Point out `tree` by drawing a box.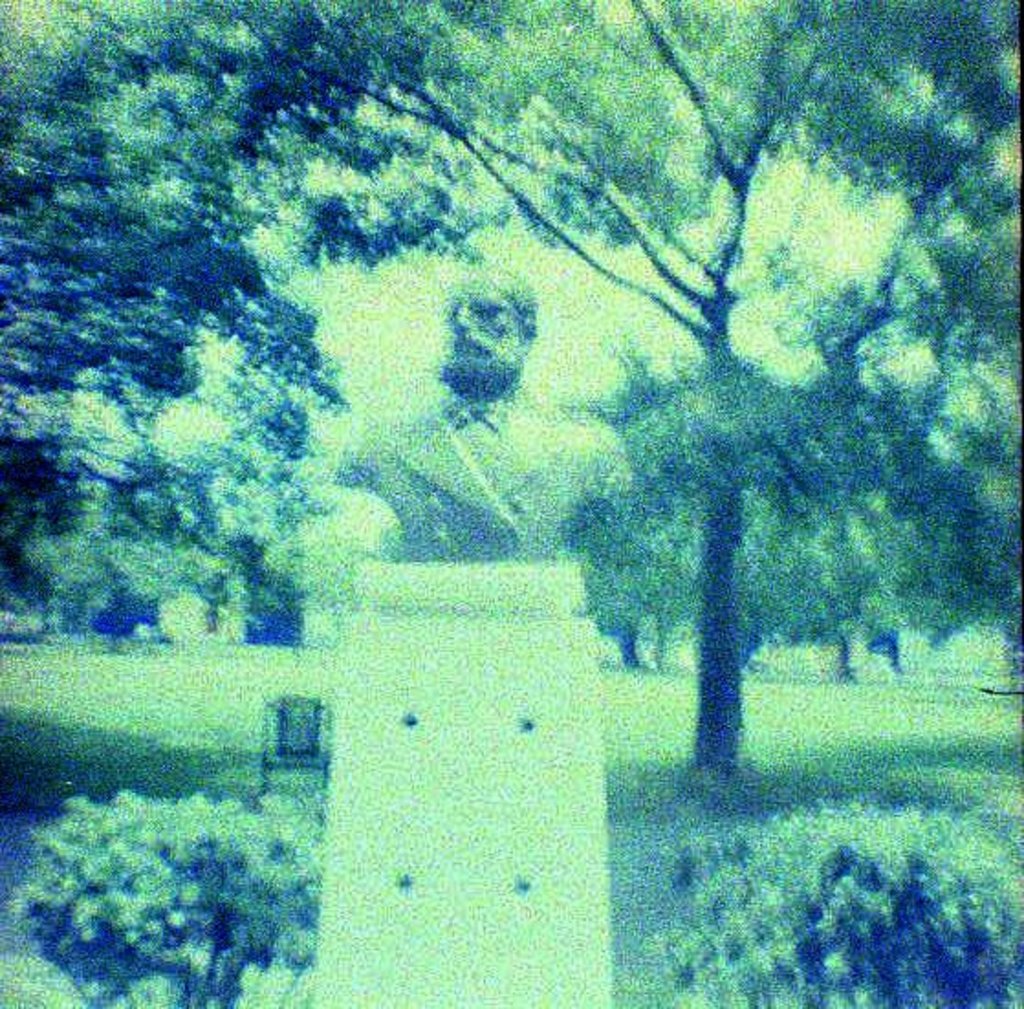
bbox(555, 60, 879, 798).
